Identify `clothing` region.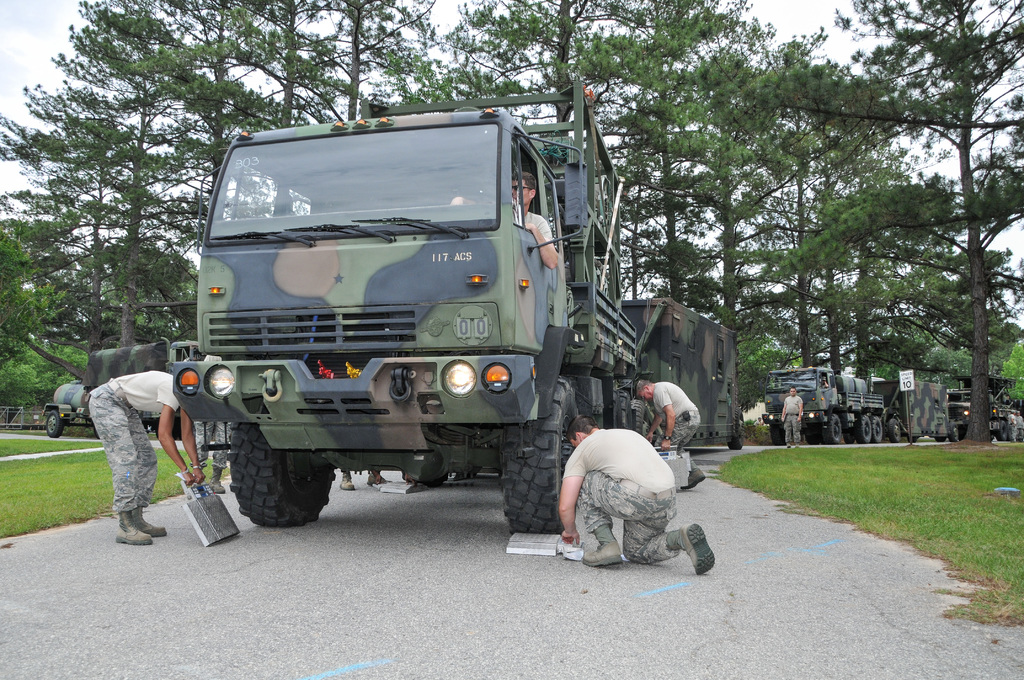
Region: box(785, 396, 804, 444).
